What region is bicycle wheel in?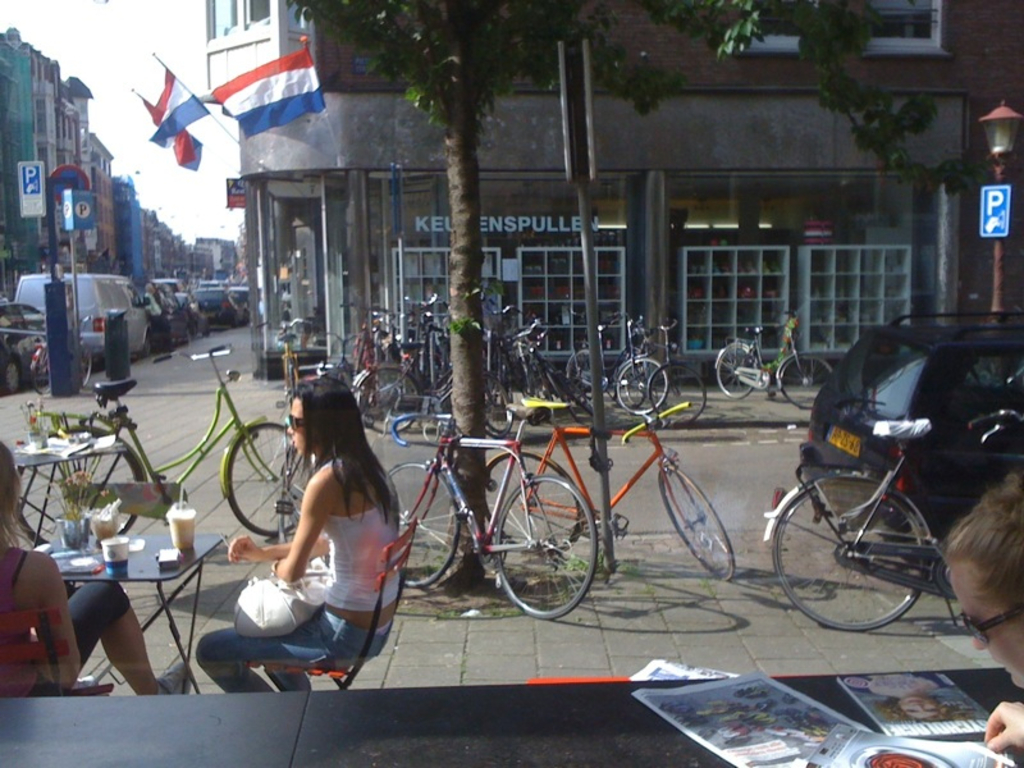
[x1=649, y1=362, x2=705, y2=431].
